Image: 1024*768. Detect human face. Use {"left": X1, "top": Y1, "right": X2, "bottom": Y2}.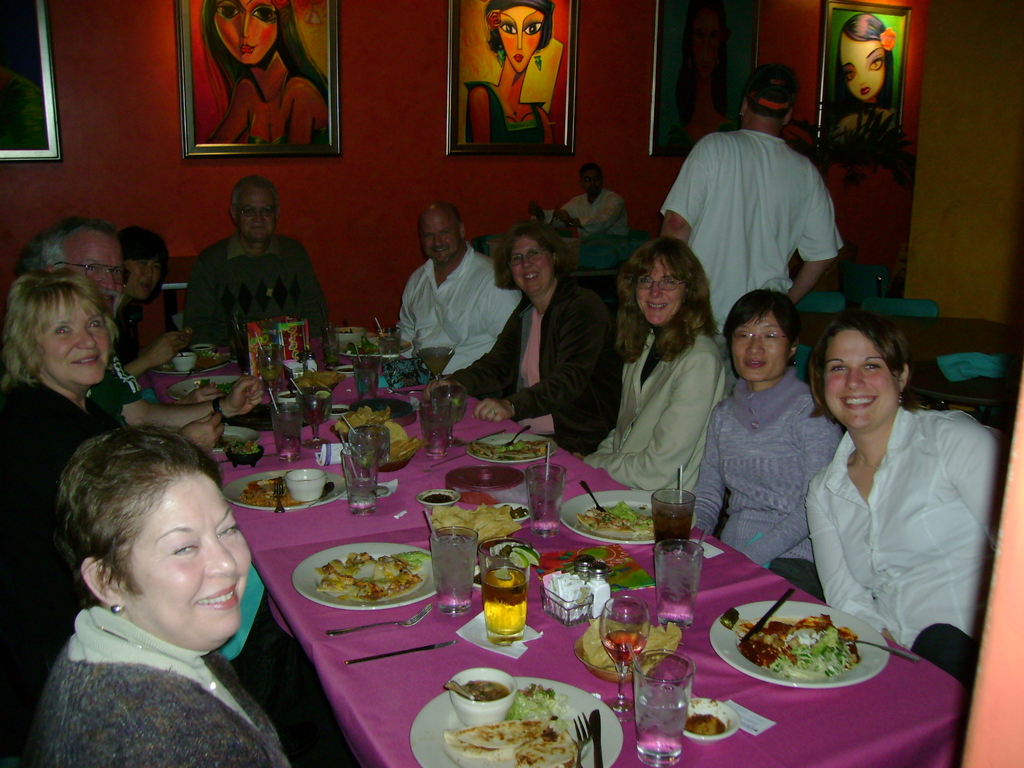
{"left": 424, "top": 216, "right": 459, "bottom": 262}.
